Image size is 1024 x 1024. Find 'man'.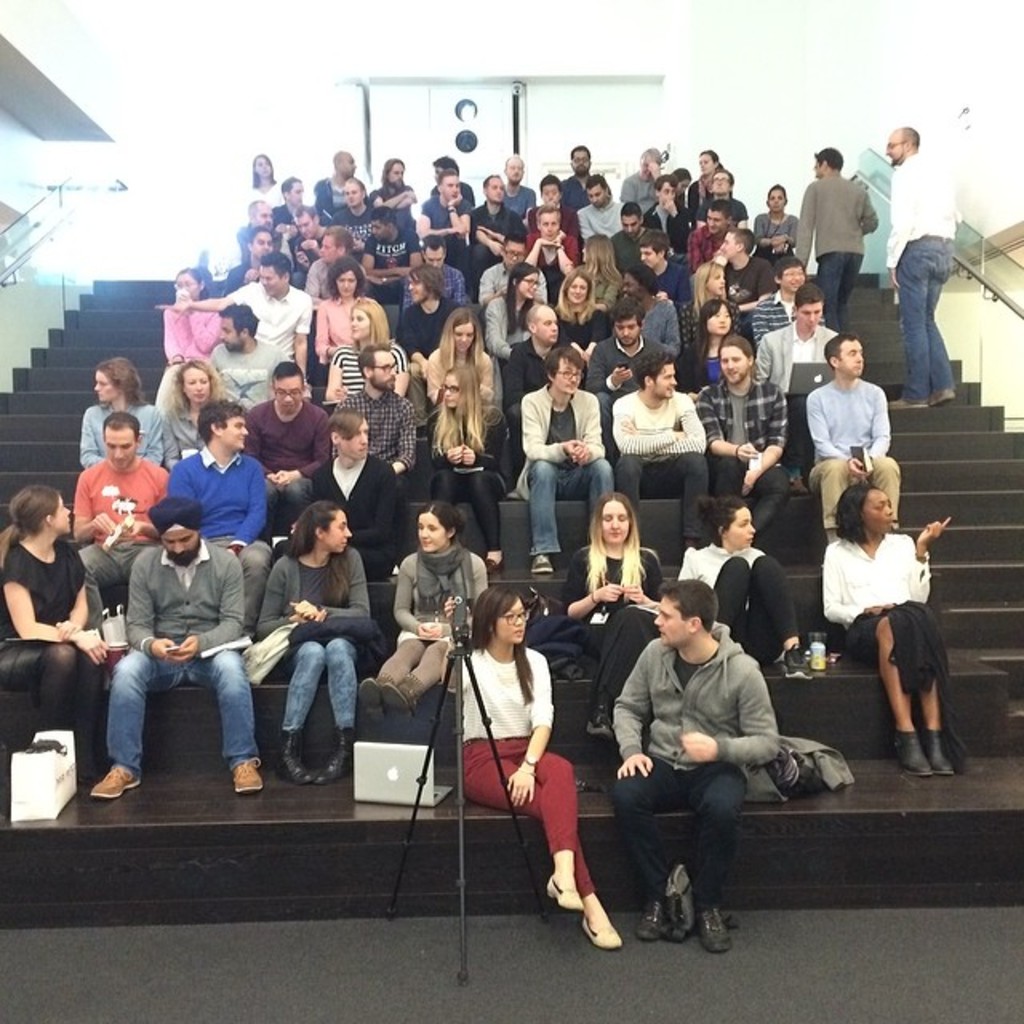
{"x1": 475, "y1": 234, "x2": 550, "y2": 339}.
